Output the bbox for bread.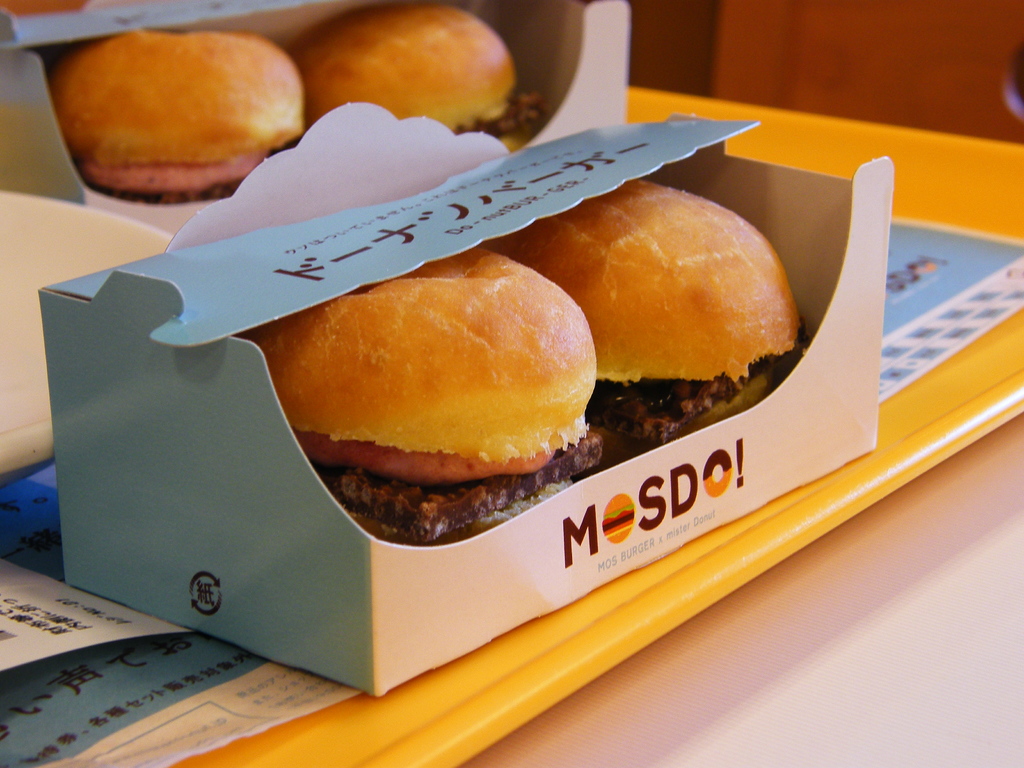
detection(268, 269, 600, 486).
